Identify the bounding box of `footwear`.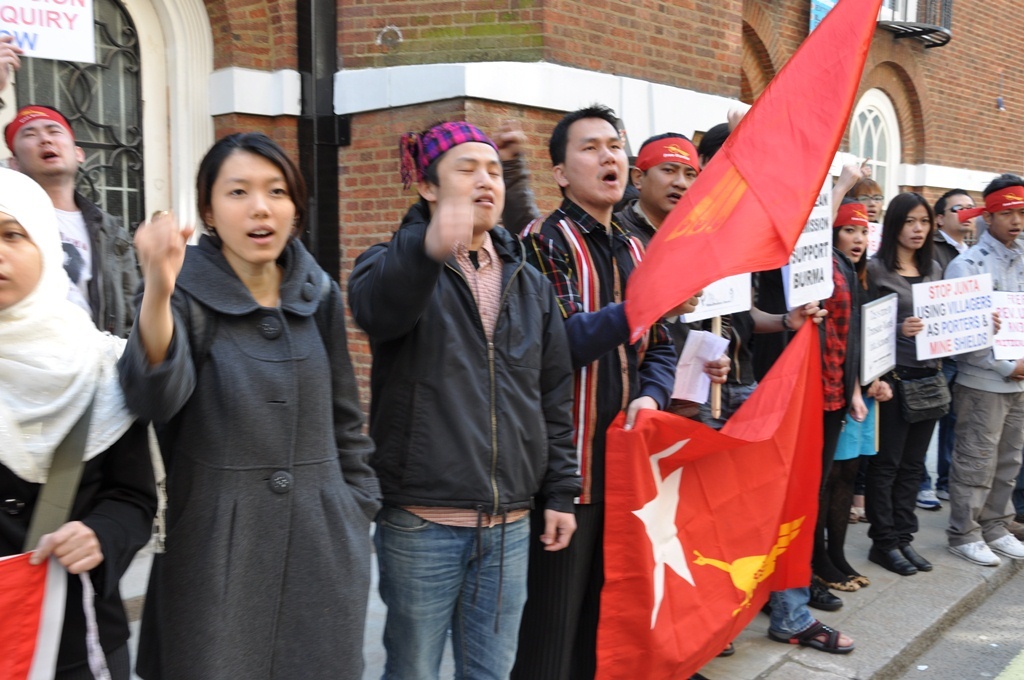
x1=936 y1=488 x2=952 y2=502.
